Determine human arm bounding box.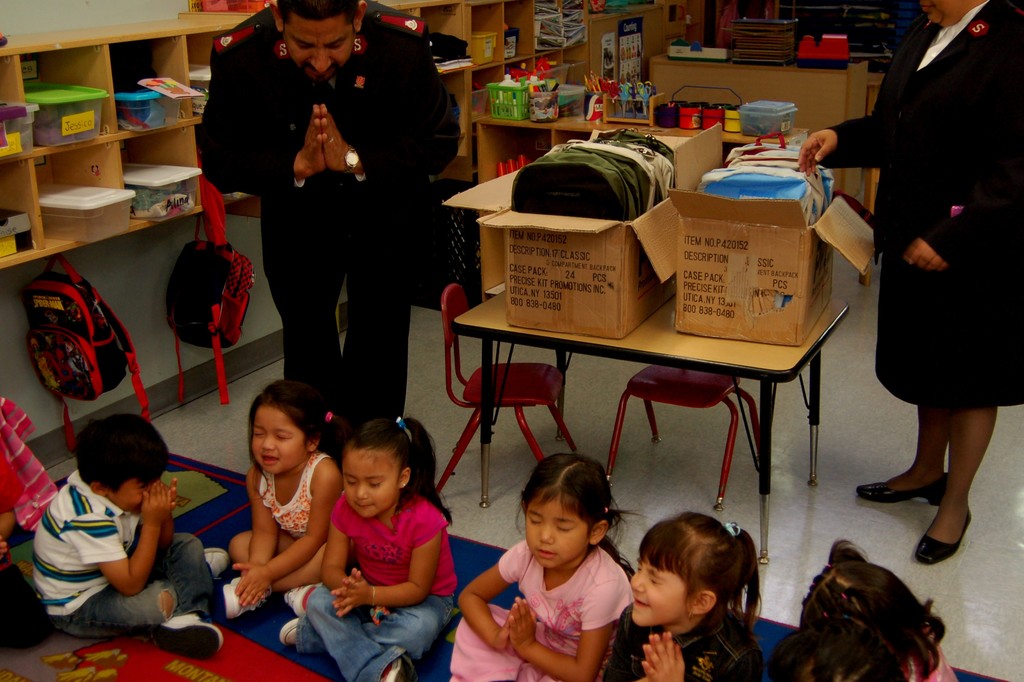
Determined: x1=894 y1=178 x2=1011 y2=278.
